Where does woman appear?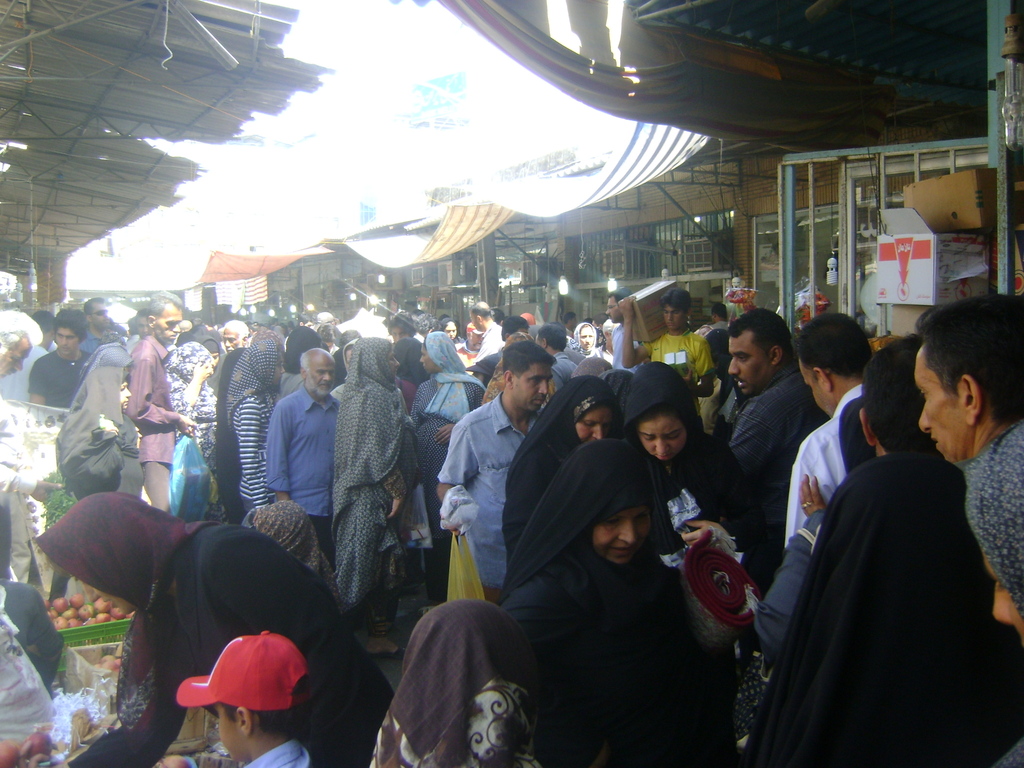
Appears at 365/592/546/767.
